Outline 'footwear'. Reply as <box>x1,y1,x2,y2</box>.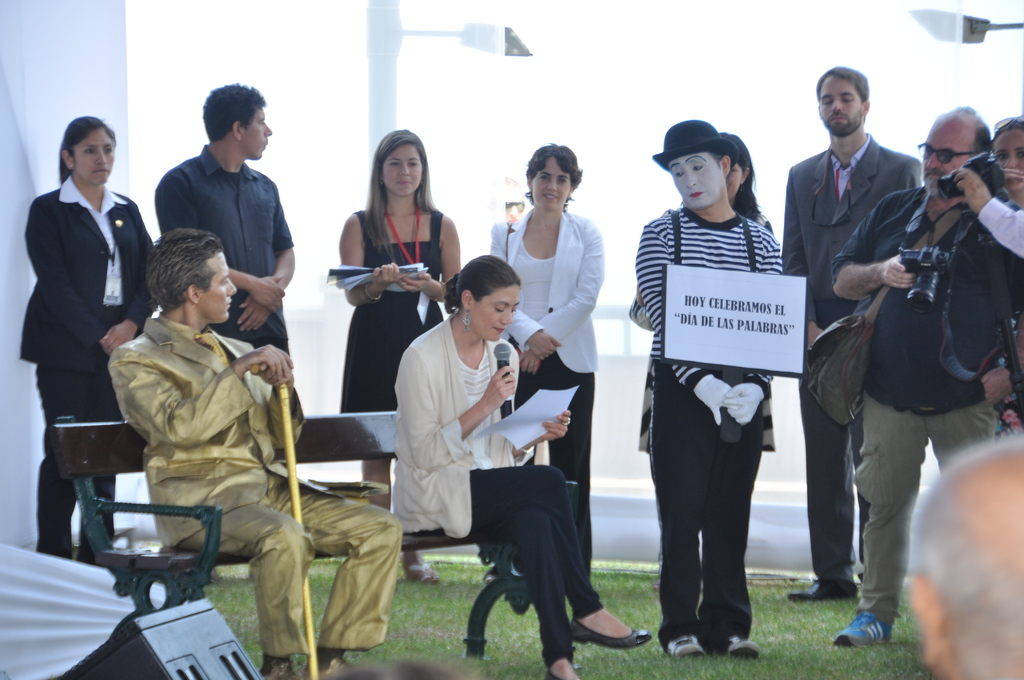
<box>568,618,653,653</box>.
